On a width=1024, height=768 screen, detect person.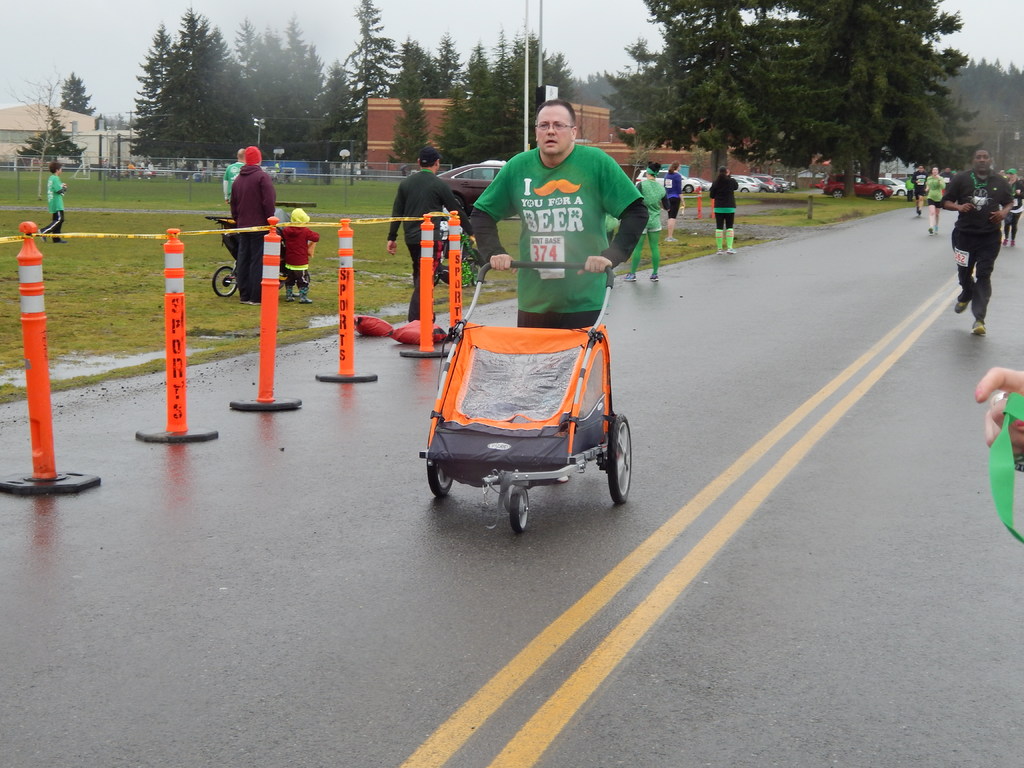
[left=623, top=161, right=671, bottom=282].
